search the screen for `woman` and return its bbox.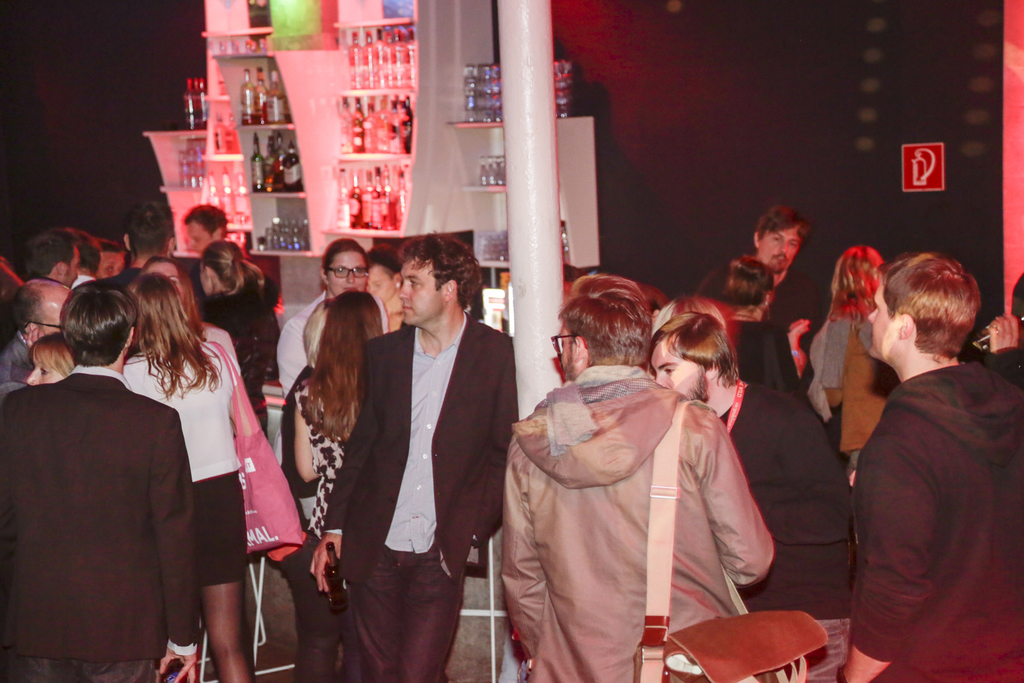
Found: crop(195, 237, 275, 433).
